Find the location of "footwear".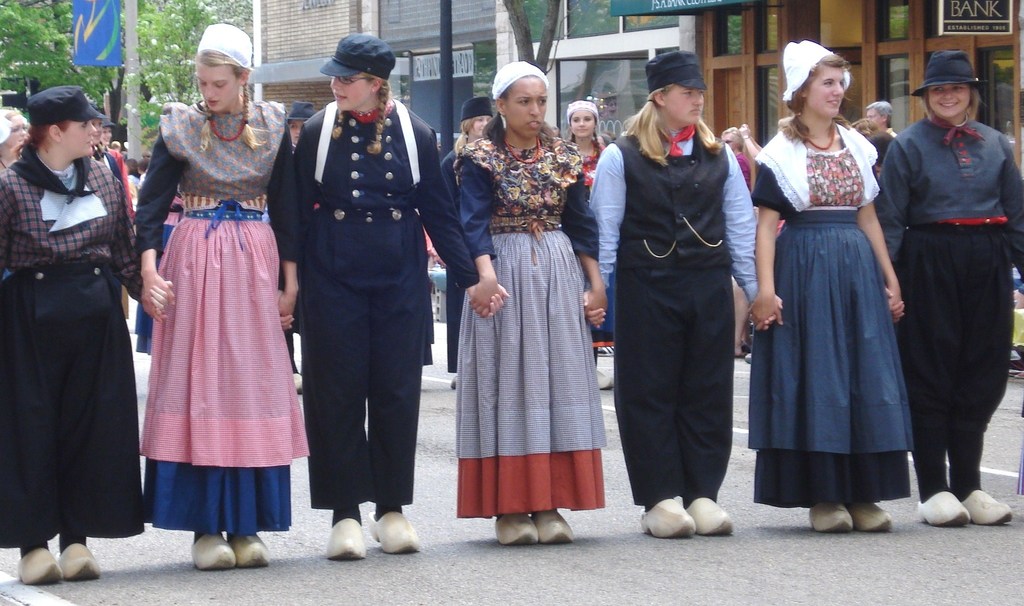
Location: left=191, top=532, right=243, bottom=575.
